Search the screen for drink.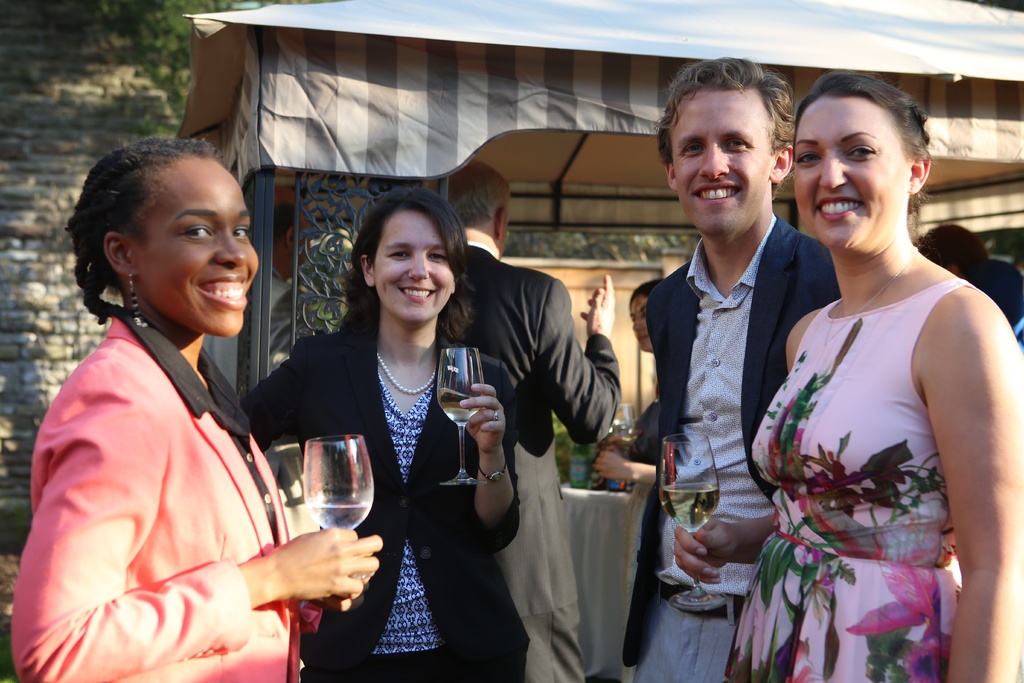
Found at (666,483,716,531).
